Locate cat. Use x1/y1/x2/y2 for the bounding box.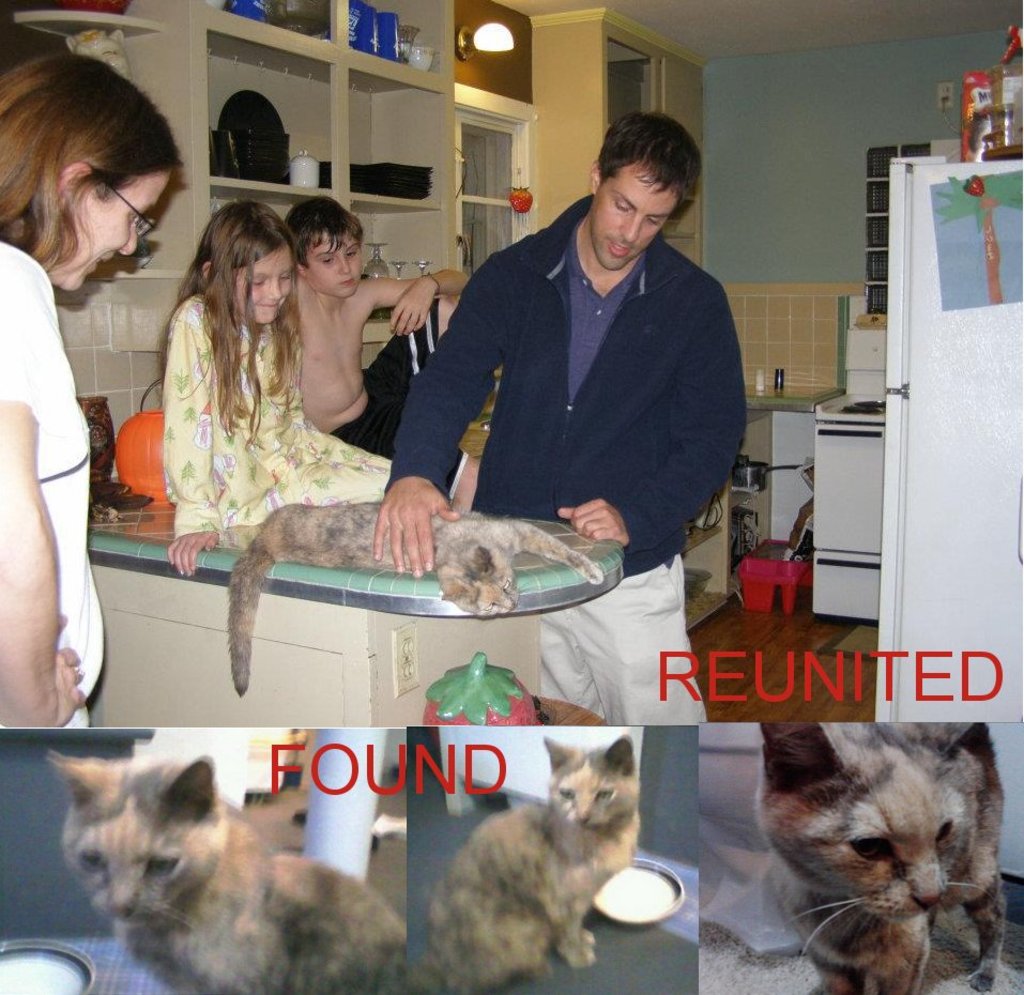
408/735/635/993.
